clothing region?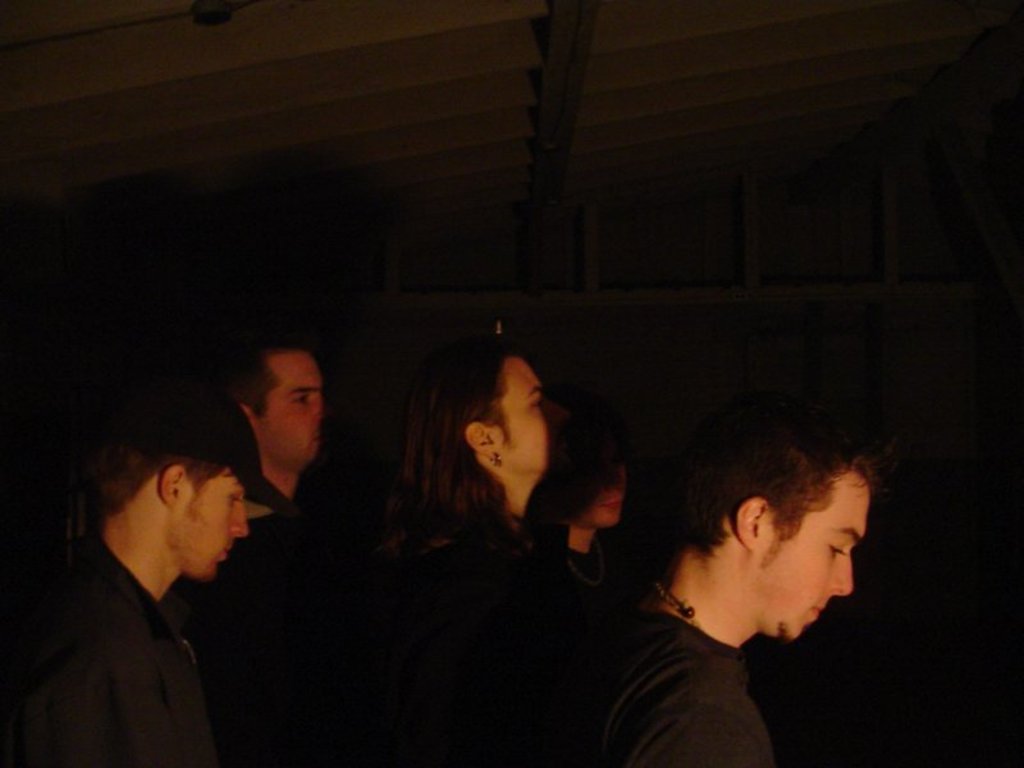
crop(552, 603, 777, 767)
